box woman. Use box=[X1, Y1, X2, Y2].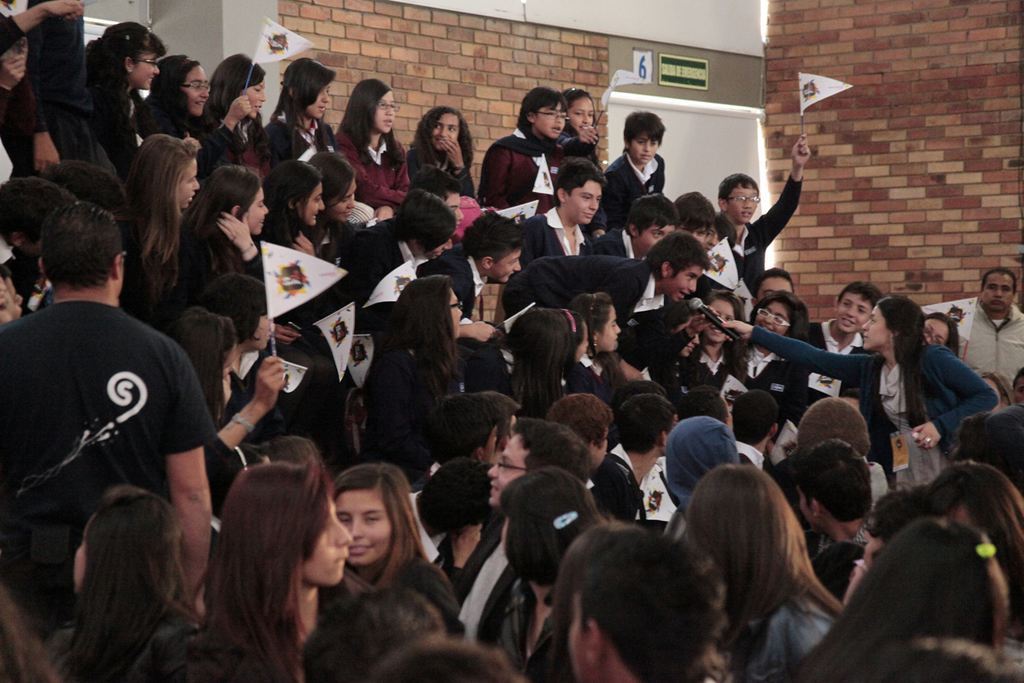
box=[364, 280, 472, 470].
